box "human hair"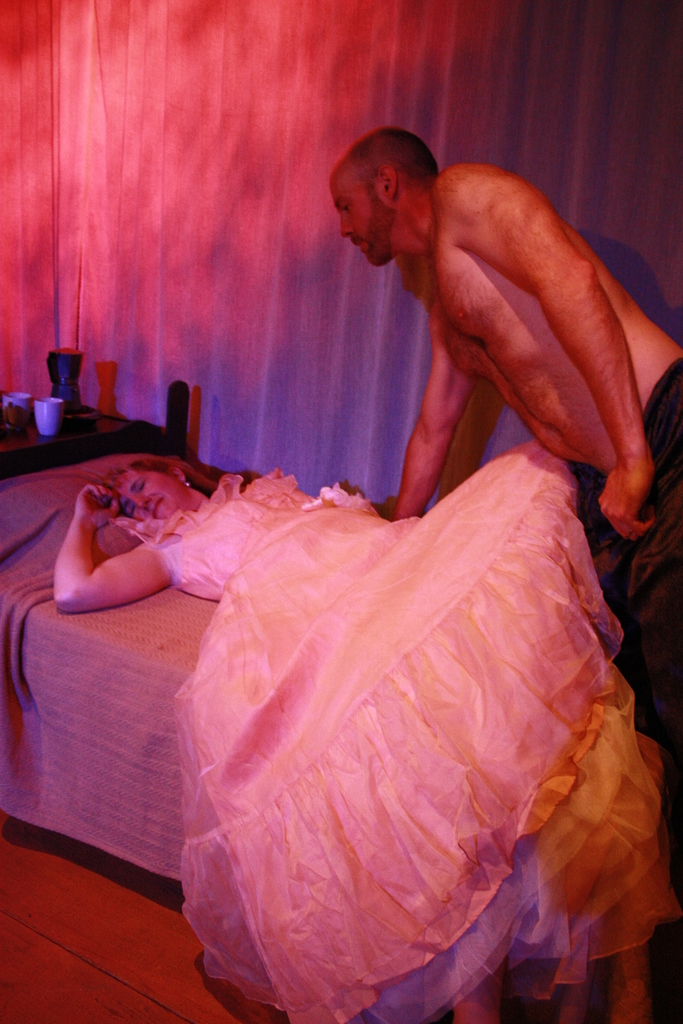
<box>336,124,438,221</box>
